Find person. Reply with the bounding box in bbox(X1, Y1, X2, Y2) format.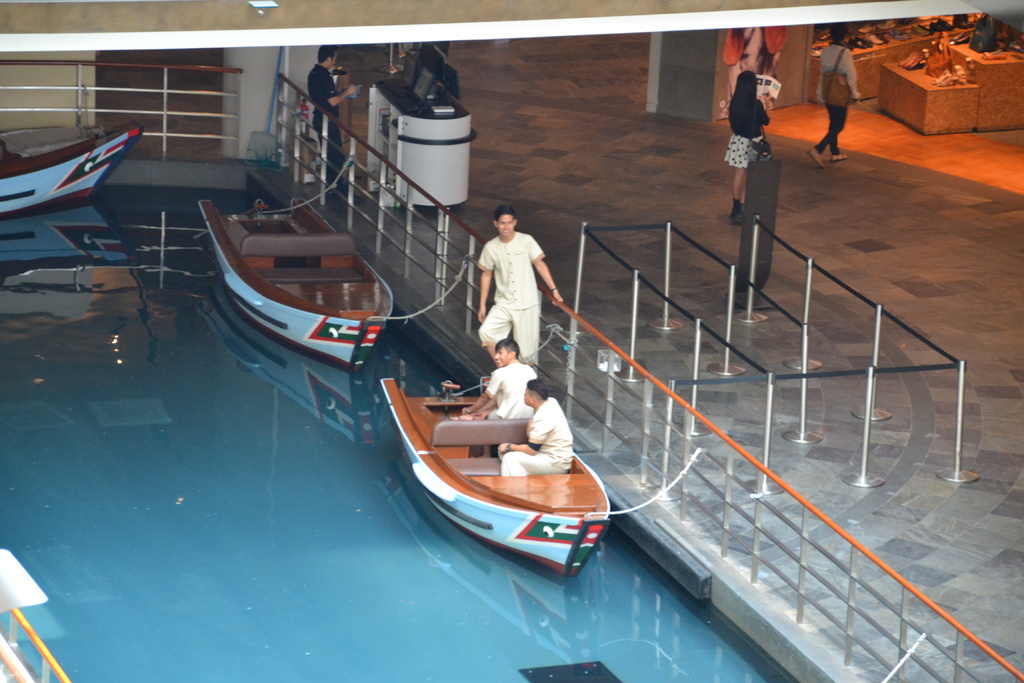
bbox(728, 74, 771, 226).
